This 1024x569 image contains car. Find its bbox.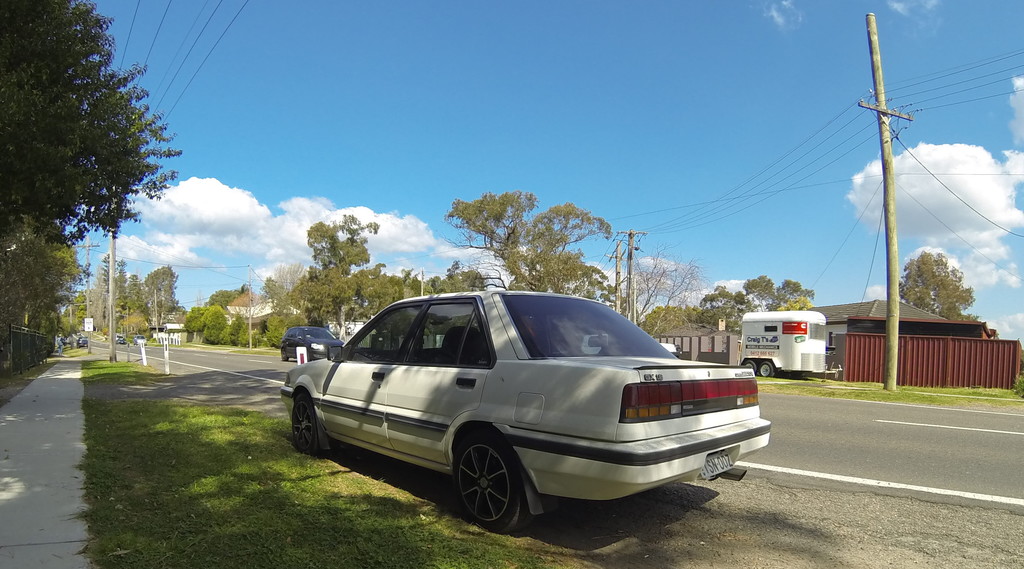
left=273, top=292, right=773, bottom=535.
